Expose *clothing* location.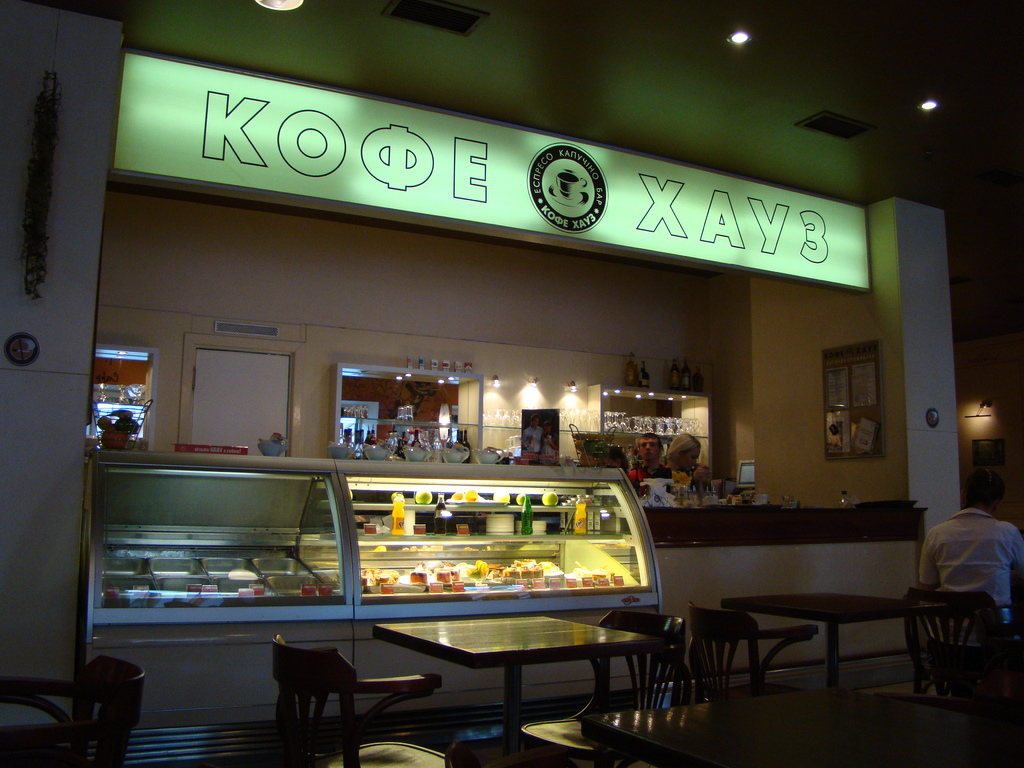
Exposed at select_region(545, 433, 556, 458).
